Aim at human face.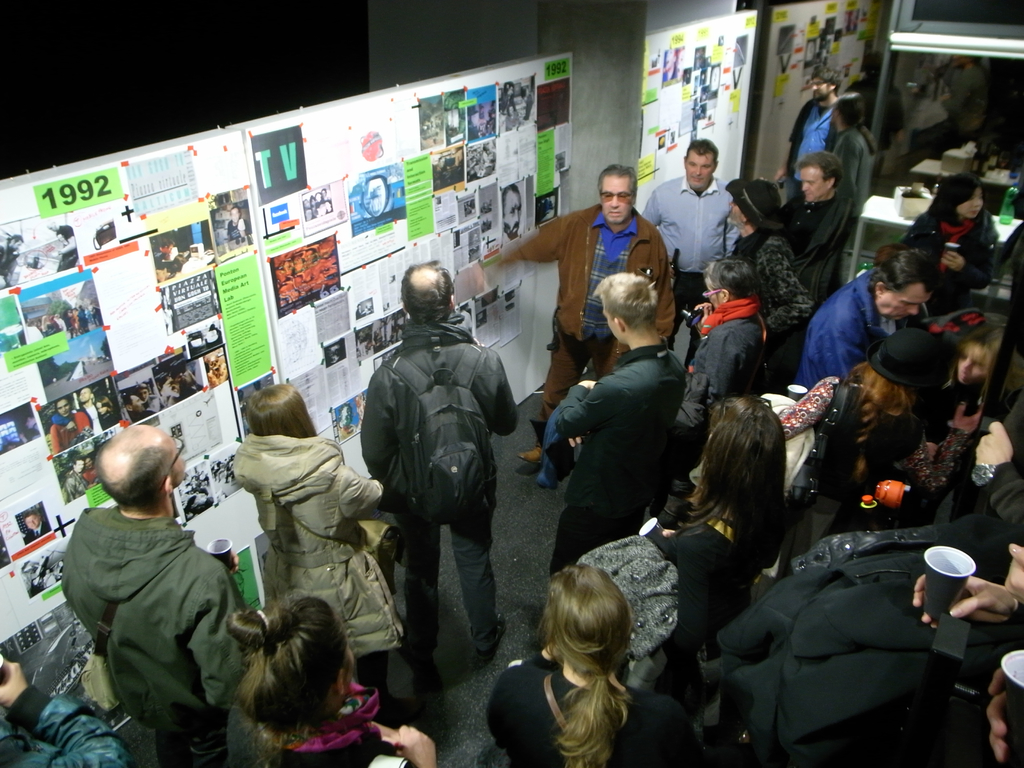
Aimed at x1=957, y1=185, x2=986, y2=218.
